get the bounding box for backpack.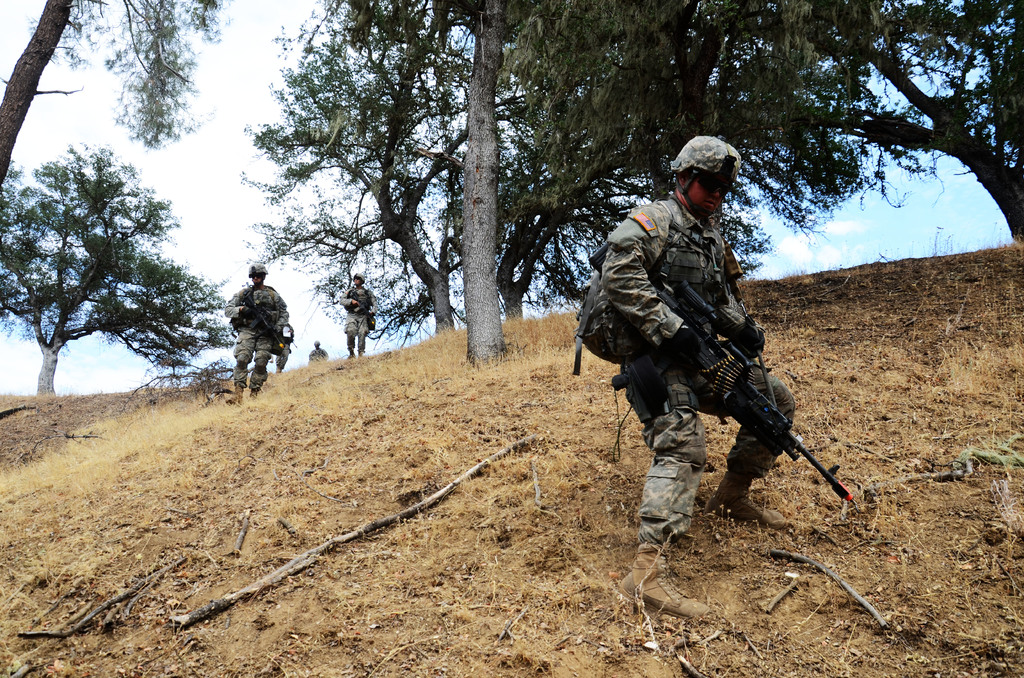
(left=576, top=213, right=722, bottom=417).
